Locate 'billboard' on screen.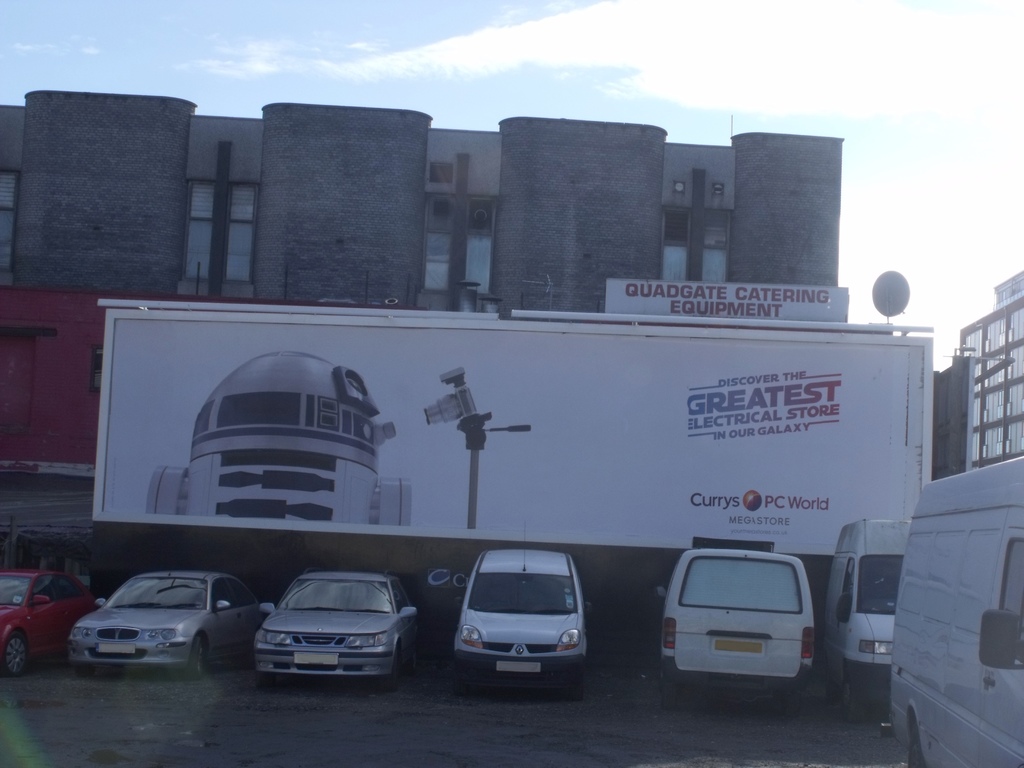
On screen at <box>94,332,924,541</box>.
